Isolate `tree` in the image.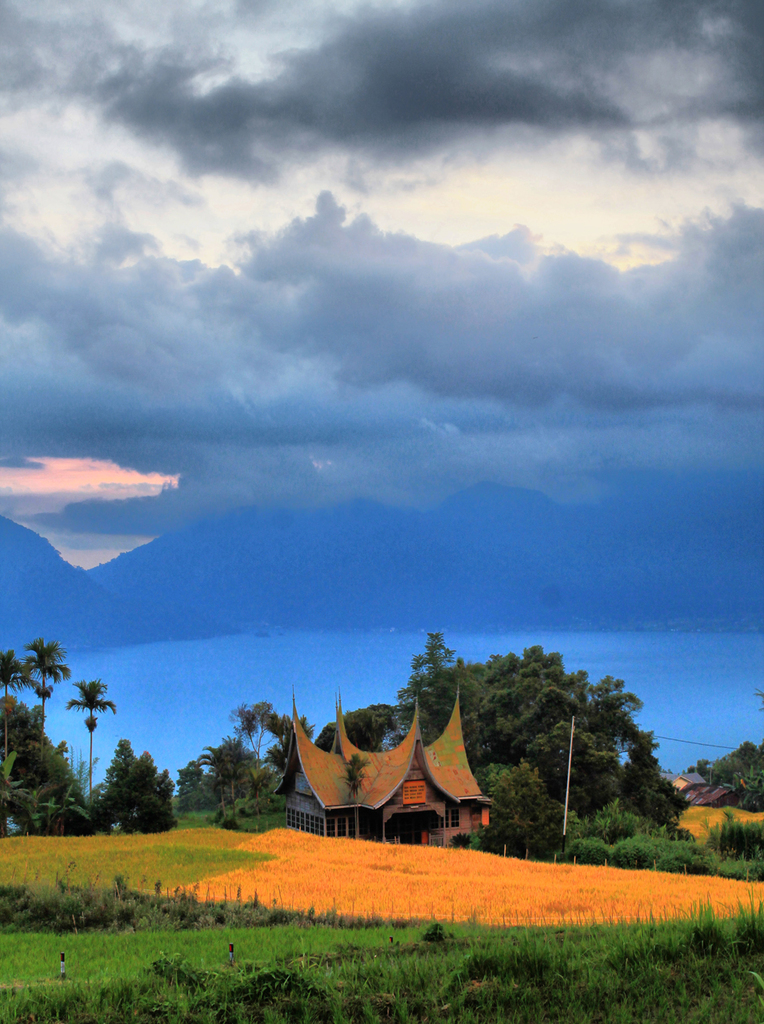
Isolated region: <bbox>184, 737, 254, 835</bbox>.
